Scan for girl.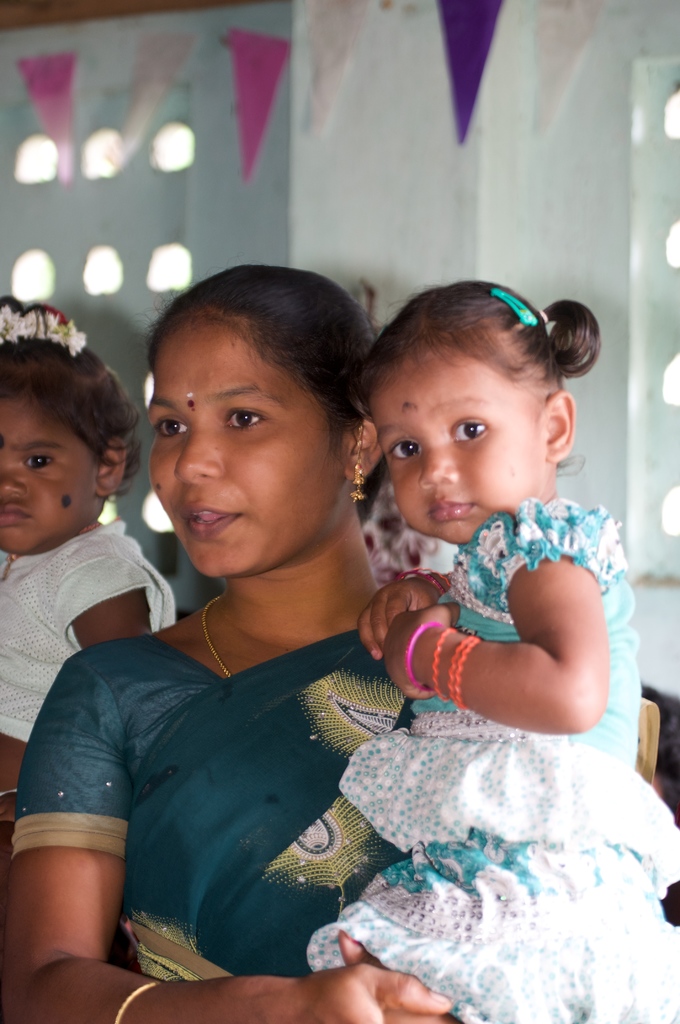
Scan result: x1=307, y1=276, x2=679, y2=1023.
